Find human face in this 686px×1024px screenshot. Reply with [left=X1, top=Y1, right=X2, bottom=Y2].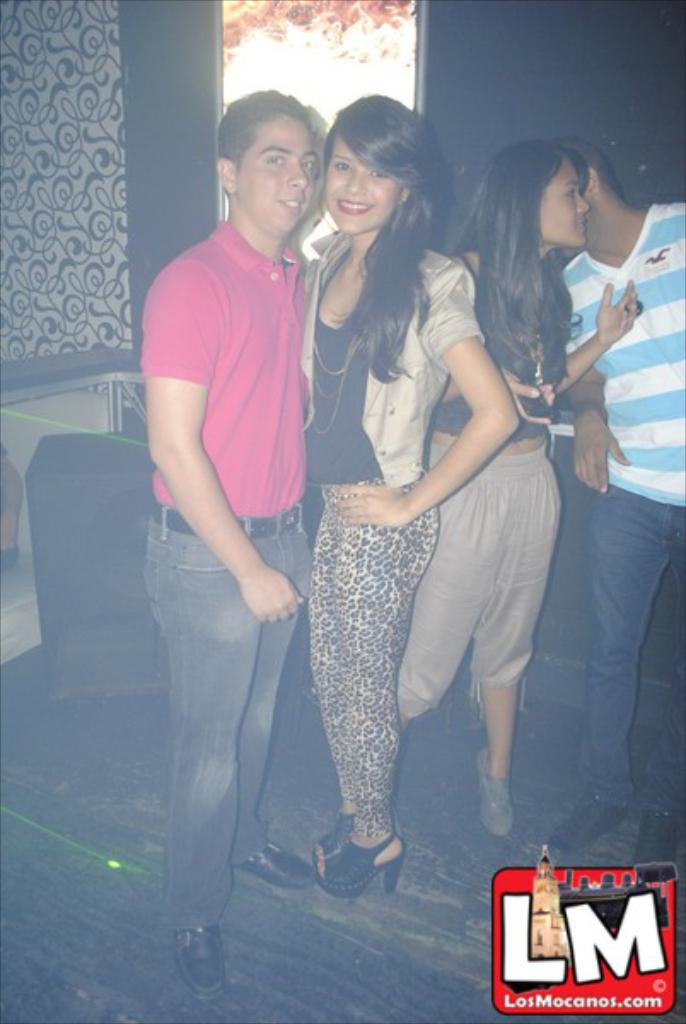
[left=319, top=135, right=399, bottom=239].
